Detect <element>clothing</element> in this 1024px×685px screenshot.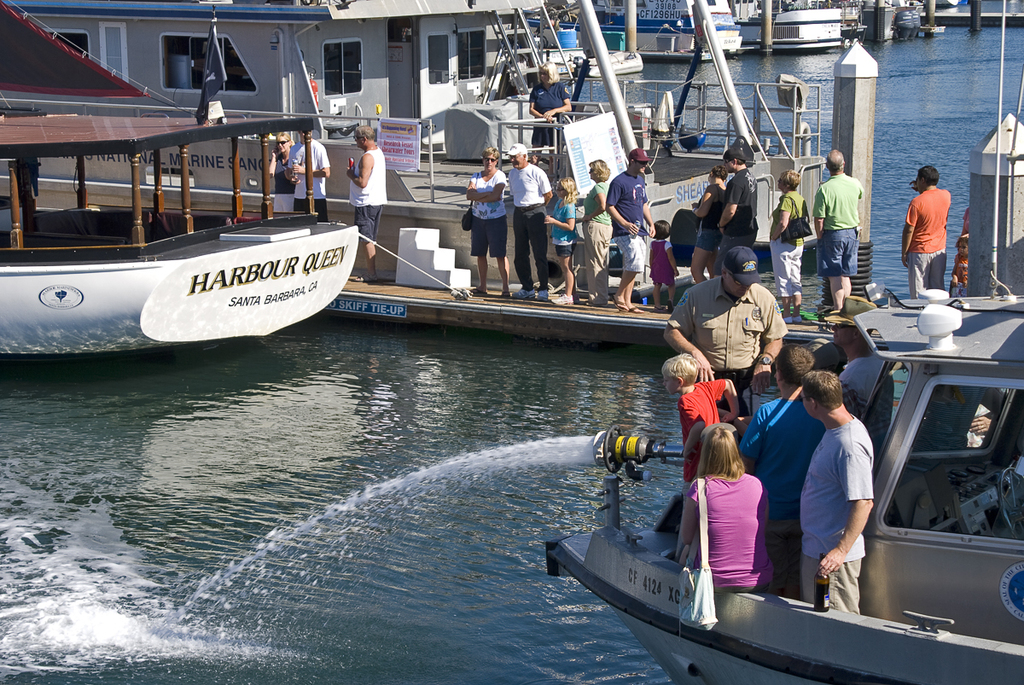
Detection: rect(272, 151, 295, 213).
